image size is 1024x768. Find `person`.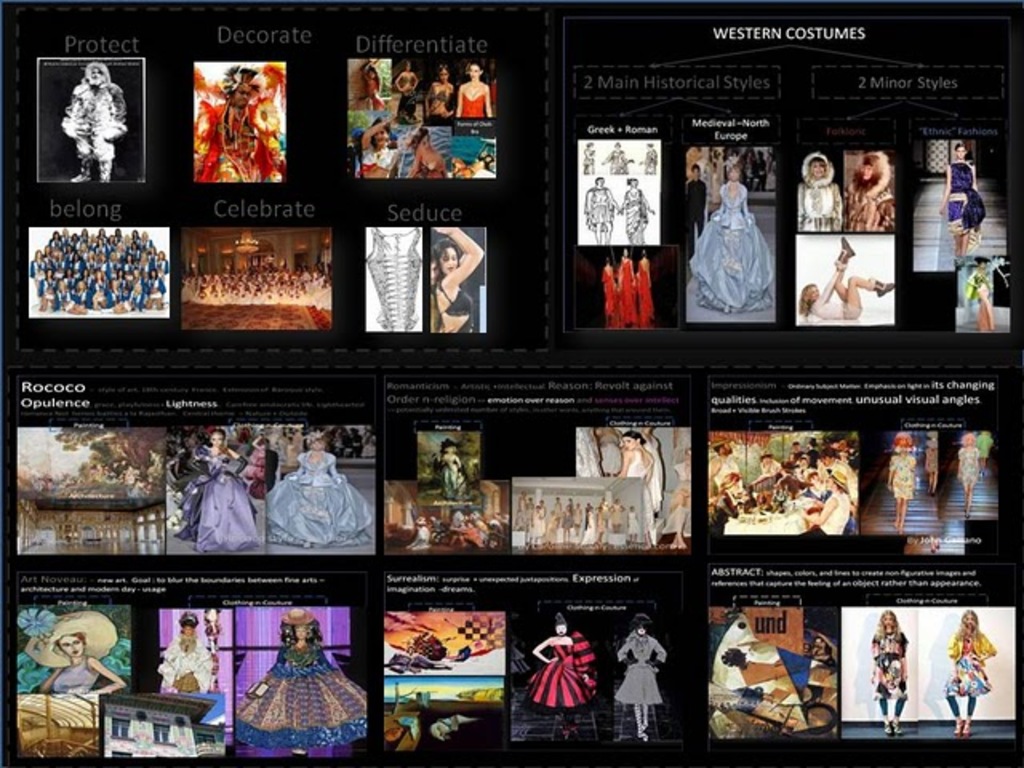
[686, 165, 707, 254].
